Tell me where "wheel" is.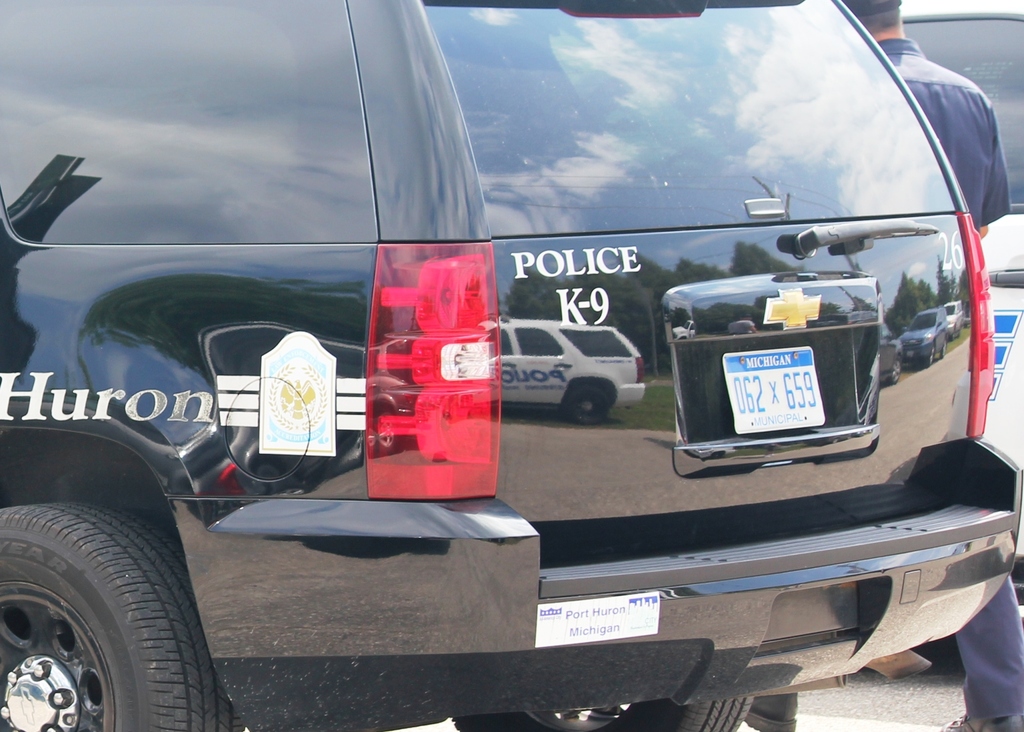
"wheel" is at x1=451 y1=701 x2=757 y2=731.
